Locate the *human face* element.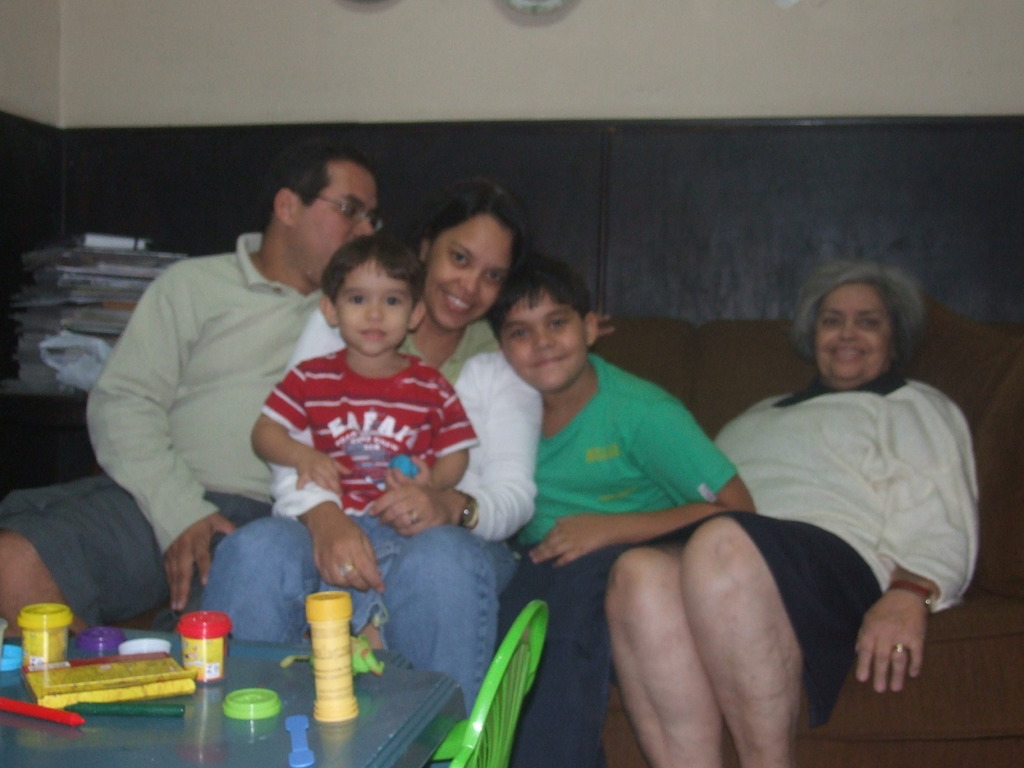
Element bbox: bbox(296, 160, 378, 285).
